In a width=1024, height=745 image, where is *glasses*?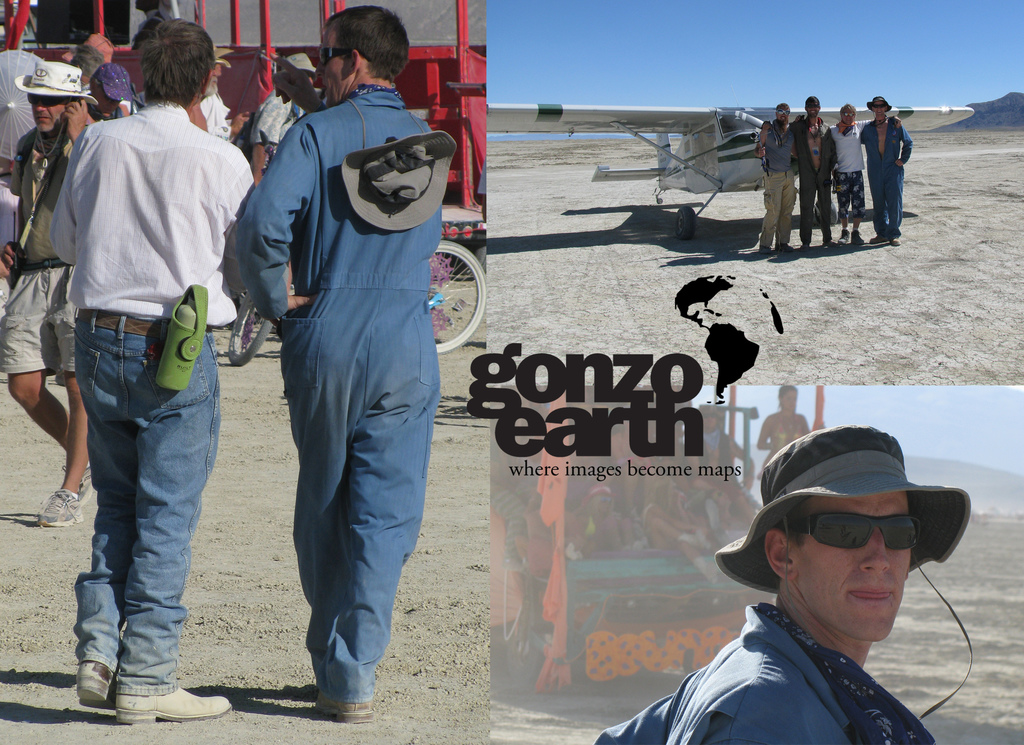
box(797, 512, 920, 551).
